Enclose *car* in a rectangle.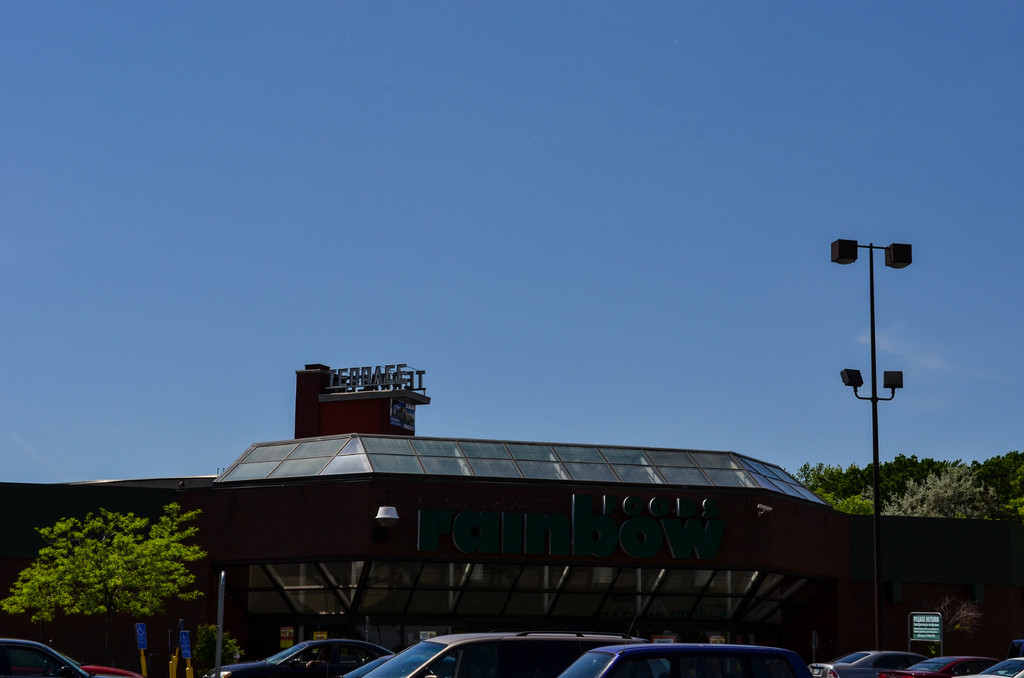
select_region(796, 650, 913, 677).
